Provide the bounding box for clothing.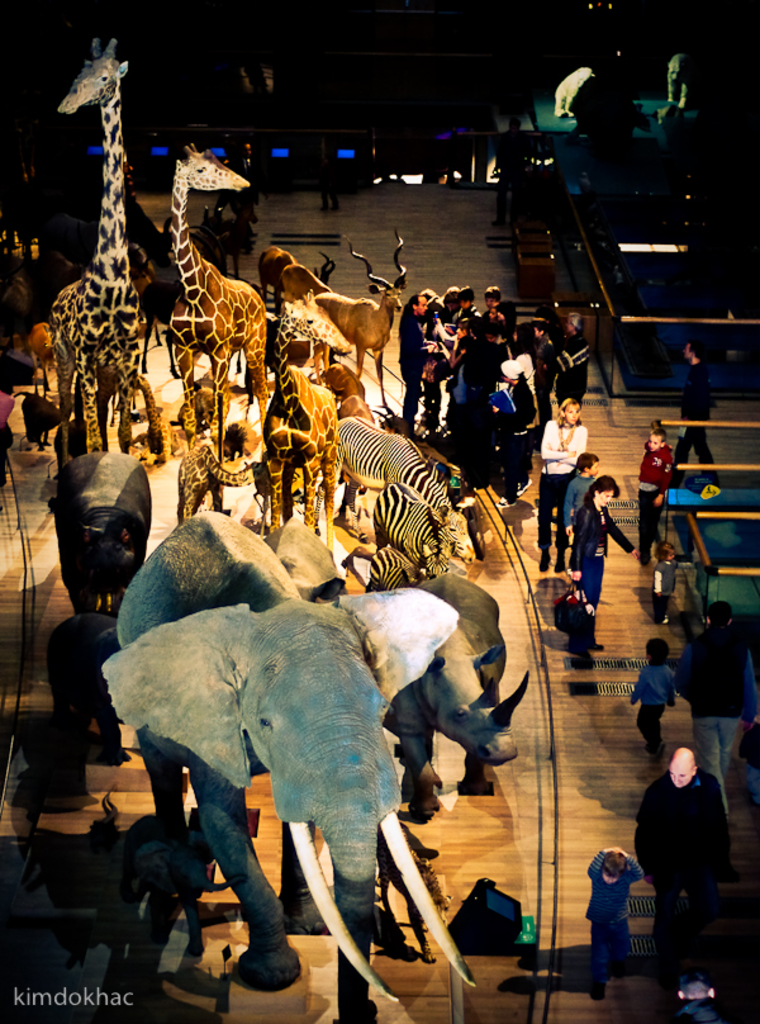
l=564, t=461, r=590, b=534.
